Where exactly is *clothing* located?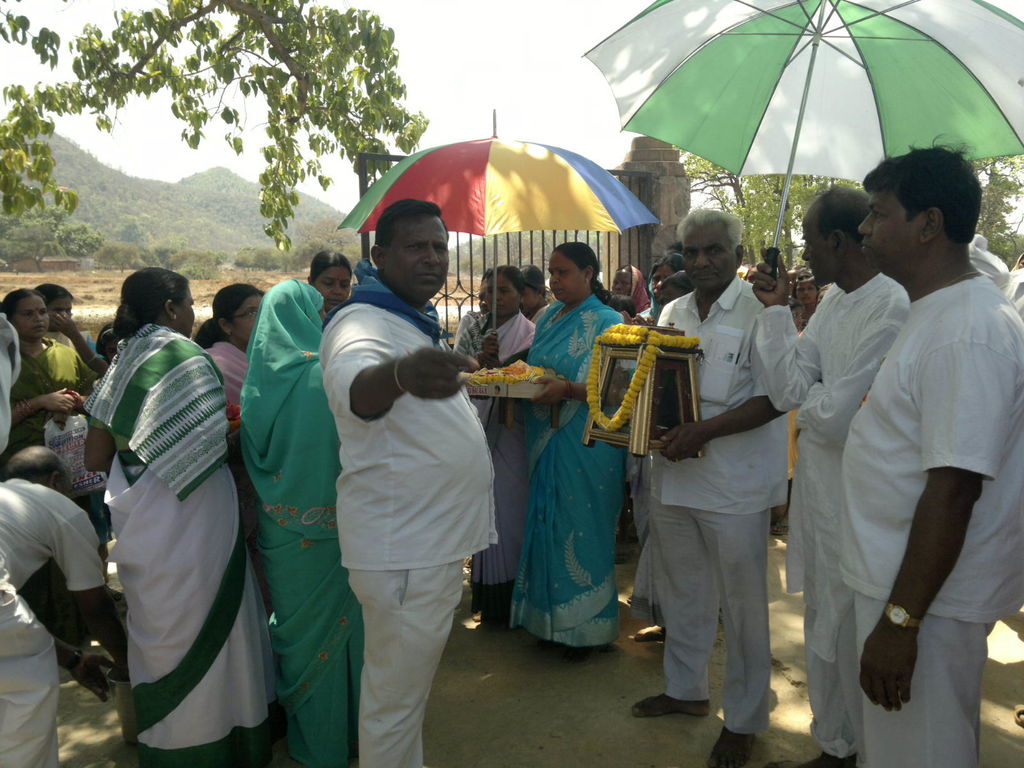
Its bounding box is rect(240, 281, 385, 764).
